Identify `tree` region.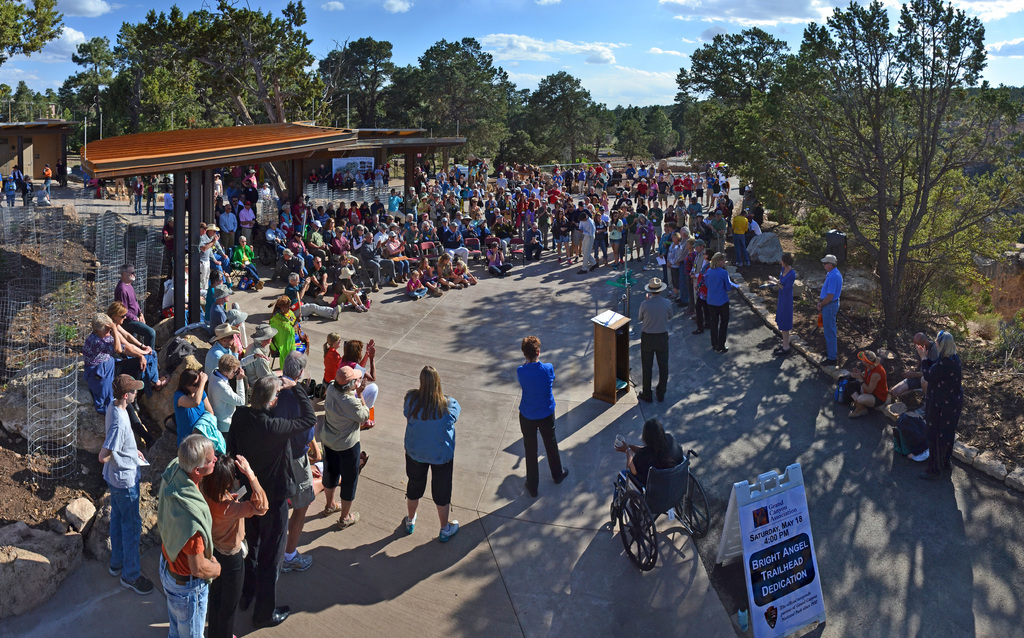
Region: 308, 31, 404, 131.
